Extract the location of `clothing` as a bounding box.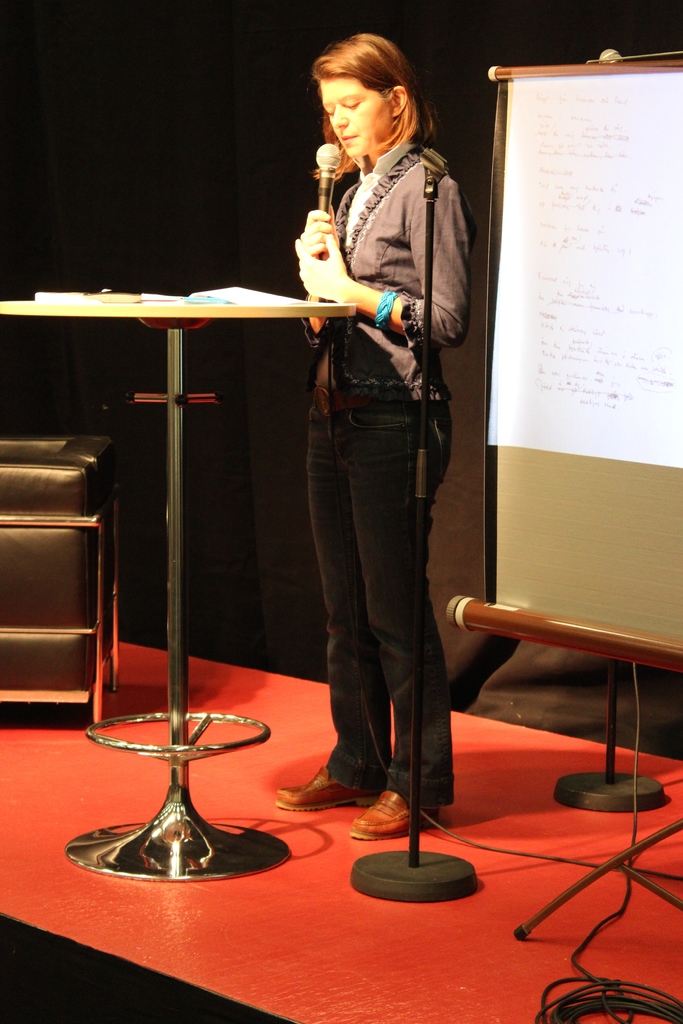
box(280, 35, 472, 794).
